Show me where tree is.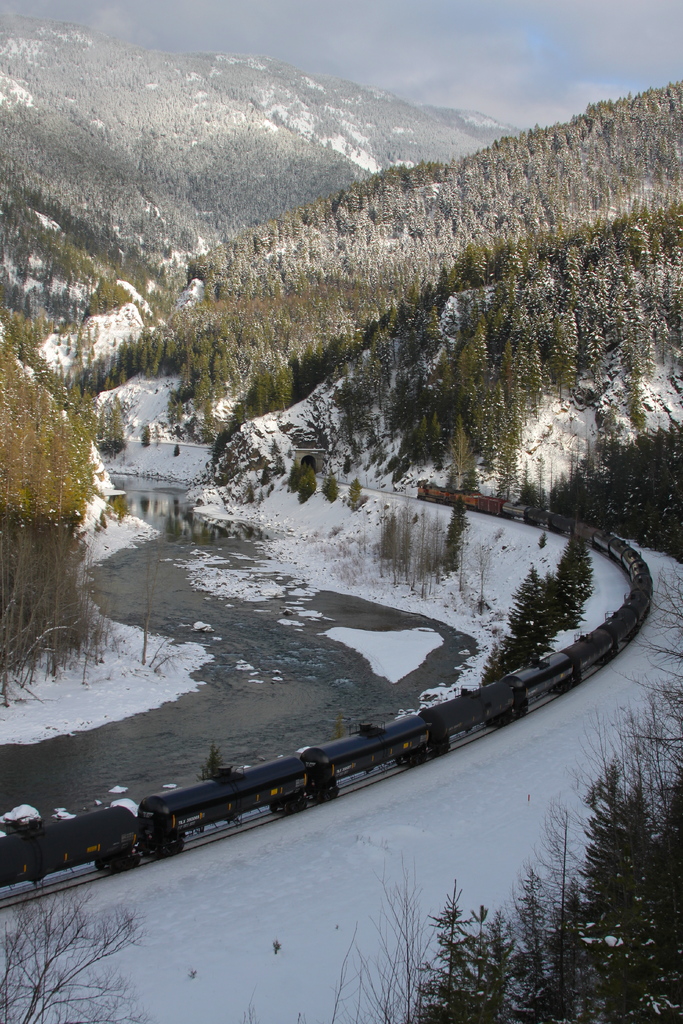
tree is at {"x1": 300, "y1": 468, "x2": 317, "y2": 504}.
